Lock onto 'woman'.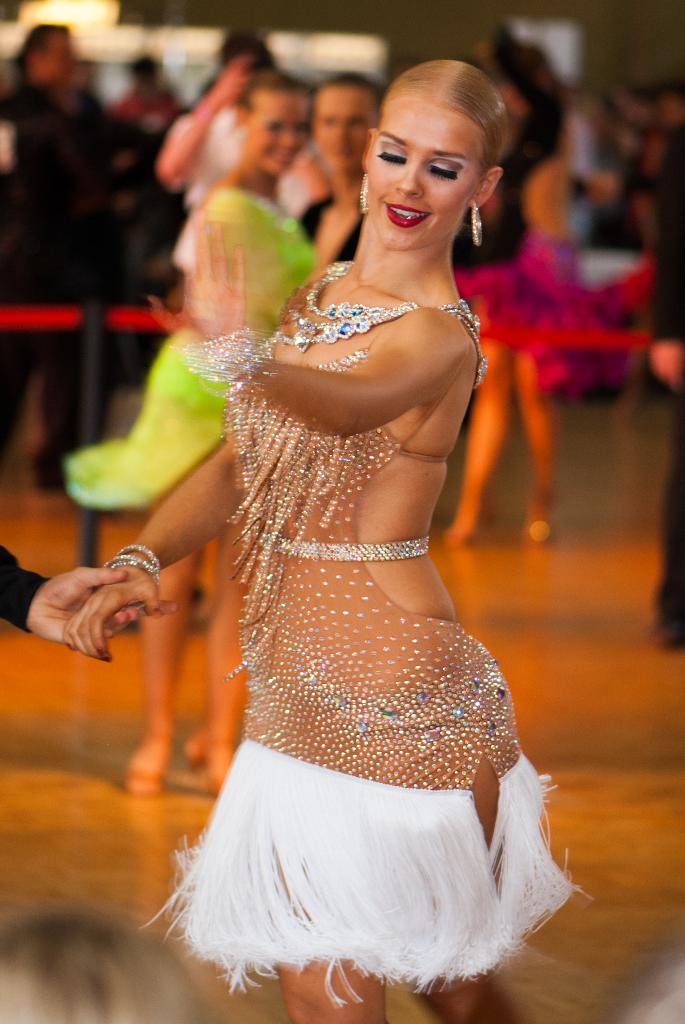
Locked: box(153, 51, 586, 991).
